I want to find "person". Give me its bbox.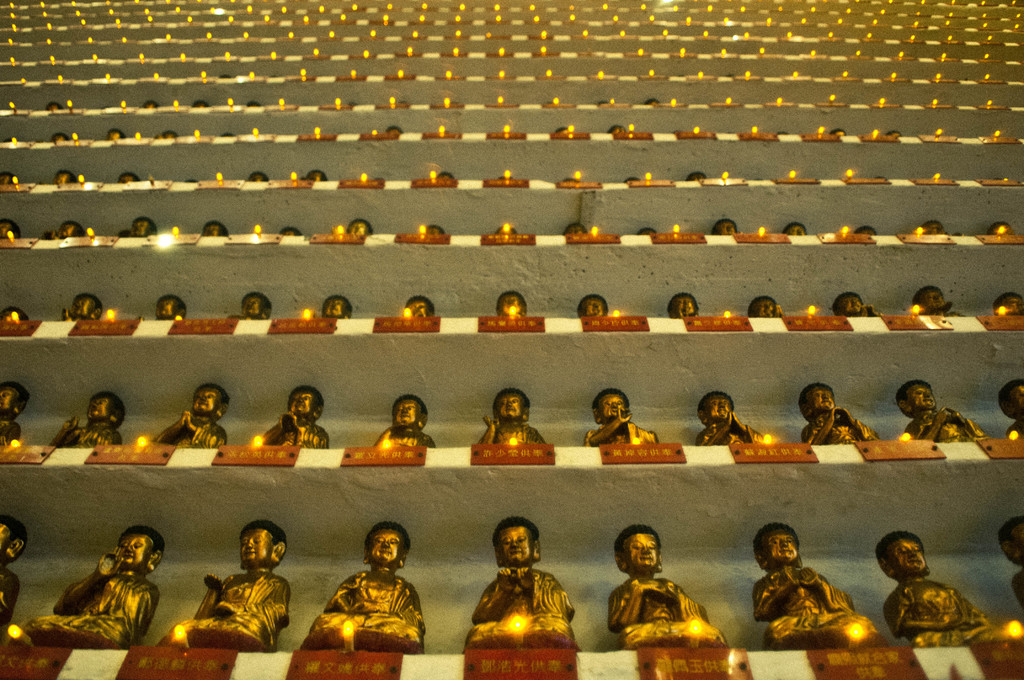
{"x1": 747, "y1": 296, "x2": 785, "y2": 319}.
